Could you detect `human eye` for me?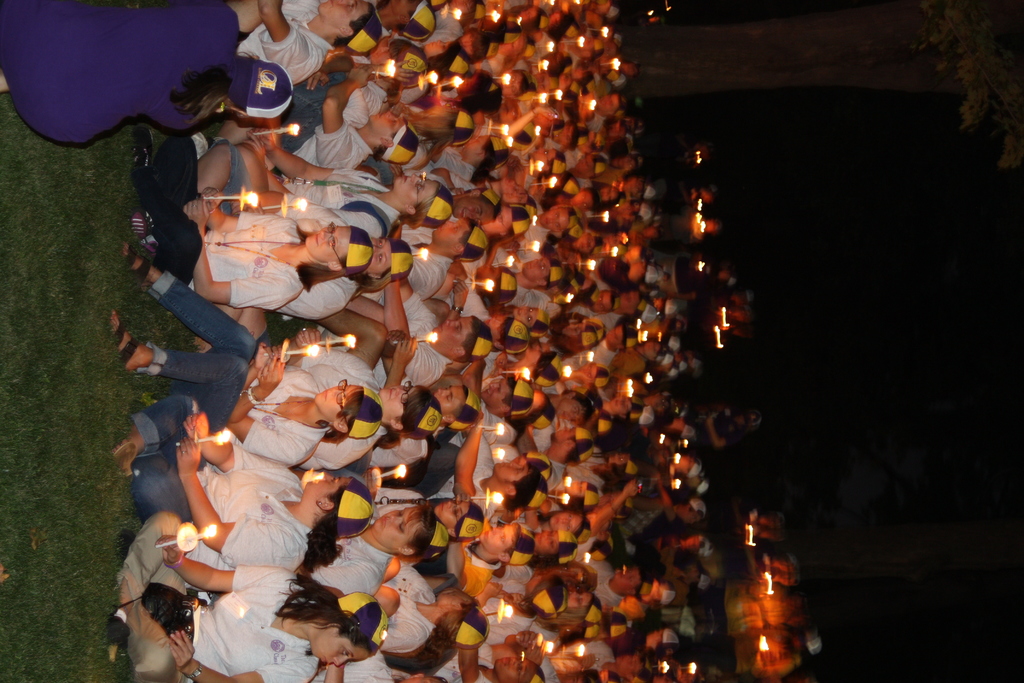
Detection result: <region>572, 599, 584, 605</region>.
